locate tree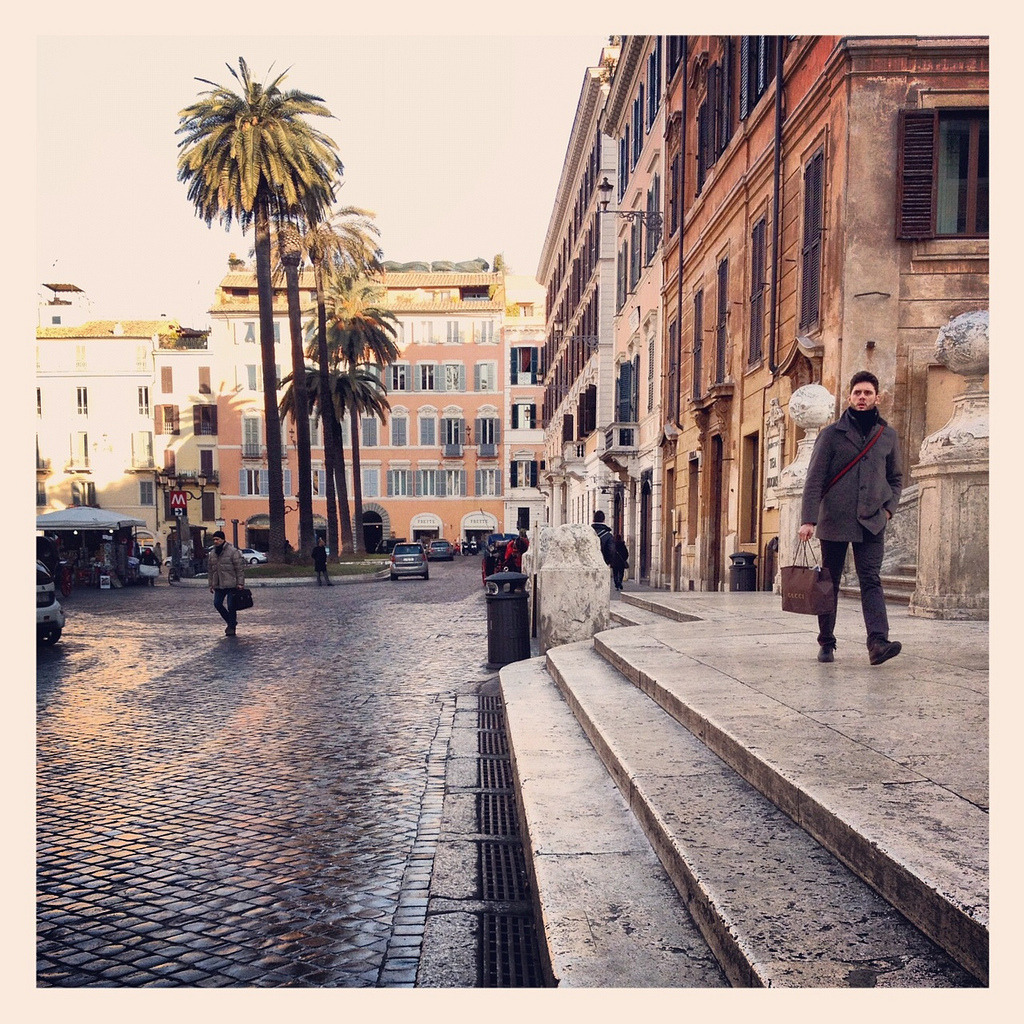
crop(244, 167, 387, 572)
